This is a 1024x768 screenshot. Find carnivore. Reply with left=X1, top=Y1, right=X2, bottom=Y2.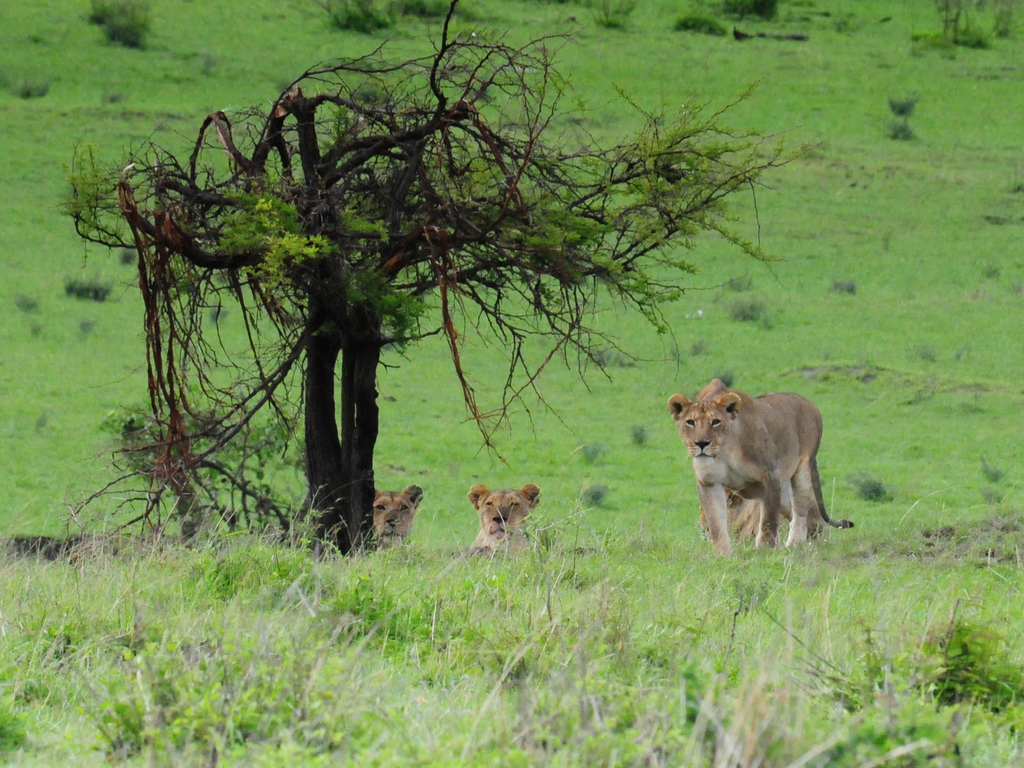
left=371, top=471, right=428, bottom=558.
